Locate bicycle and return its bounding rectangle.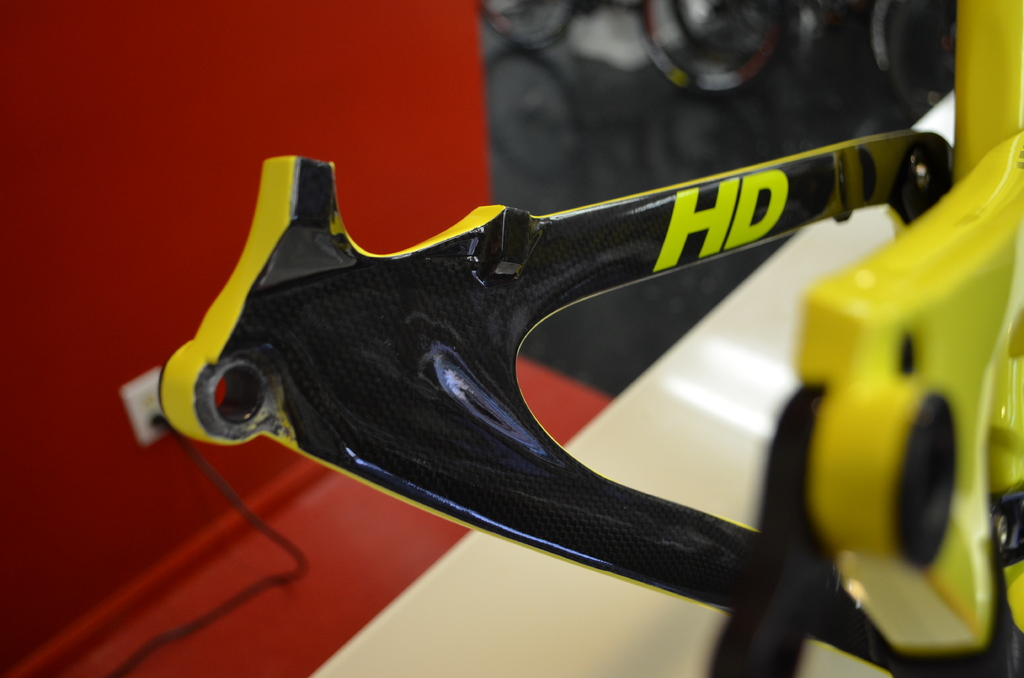
crop(479, 0, 789, 95).
